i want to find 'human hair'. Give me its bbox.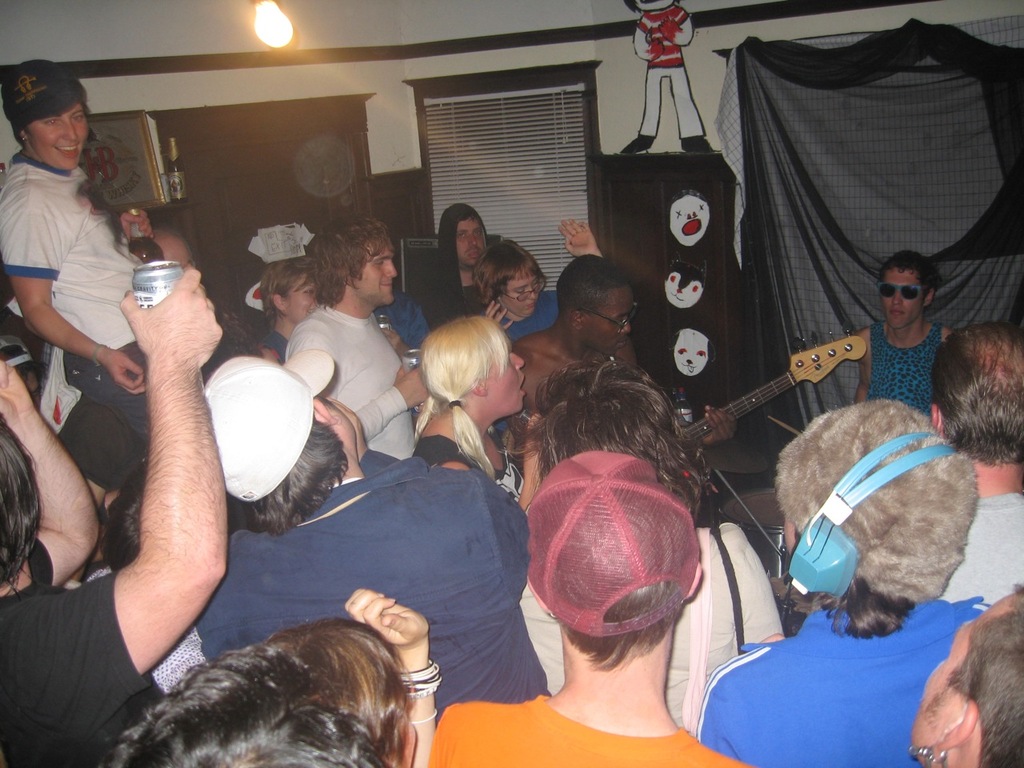
bbox(928, 322, 1023, 462).
